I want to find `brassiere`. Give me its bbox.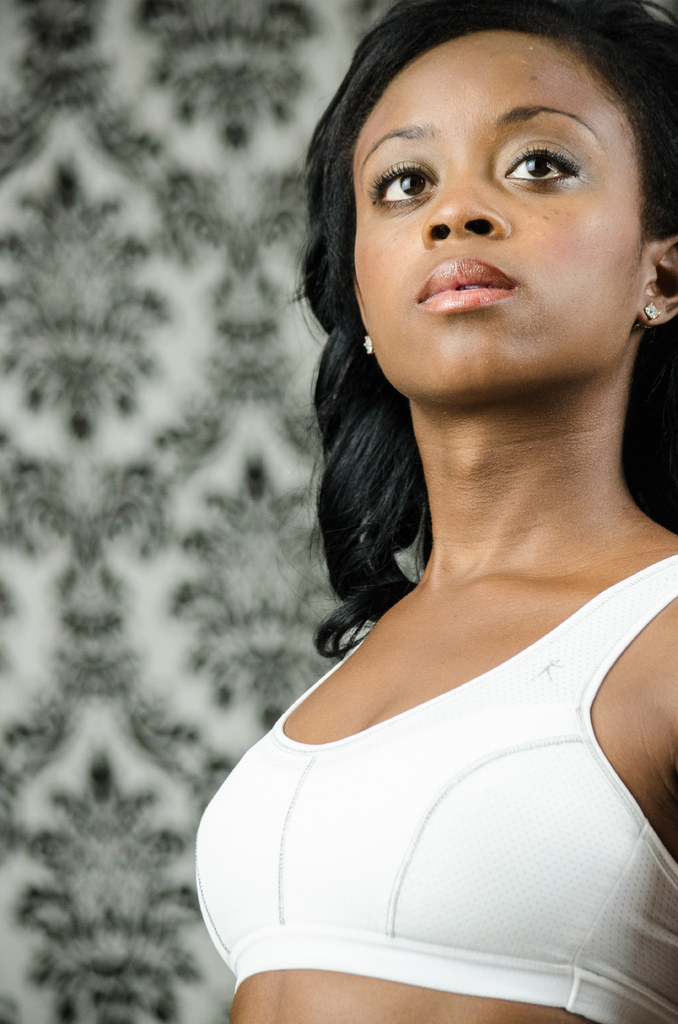
left=184, top=547, right=677, bottom=1023.
